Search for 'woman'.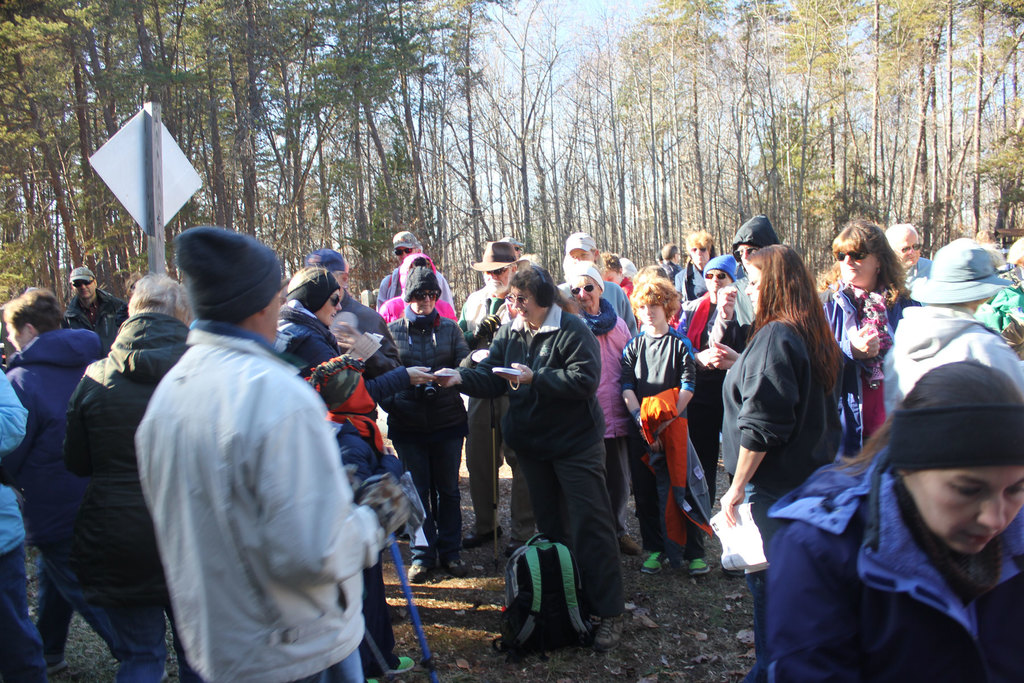
Found at Rect(3, 286, 172, 678).
